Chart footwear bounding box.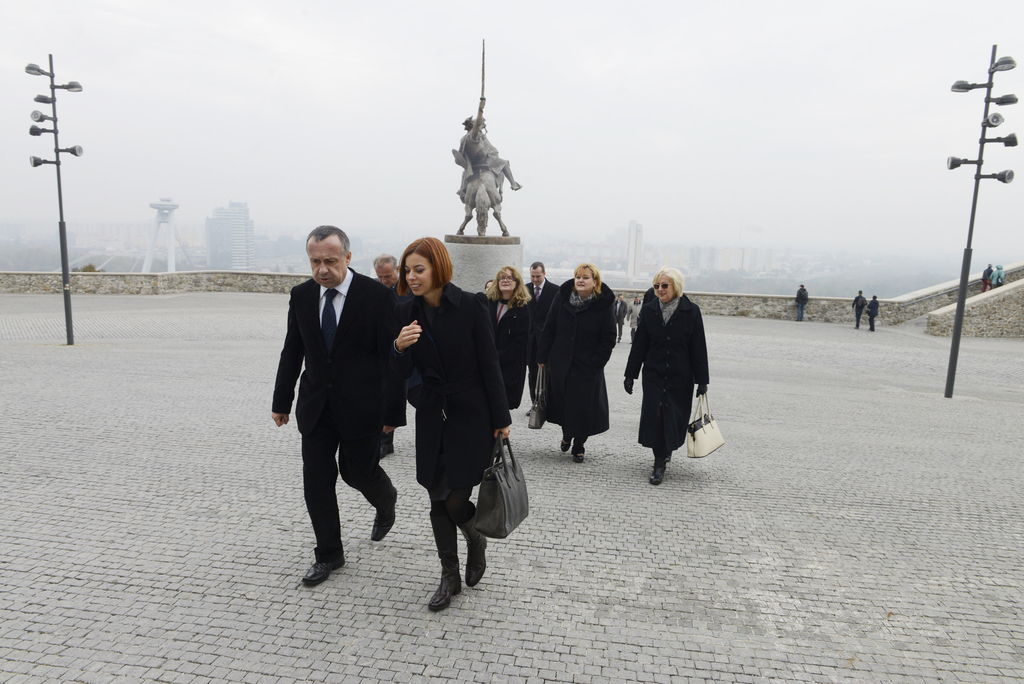
Charted: 299, 561, 346, 589.
